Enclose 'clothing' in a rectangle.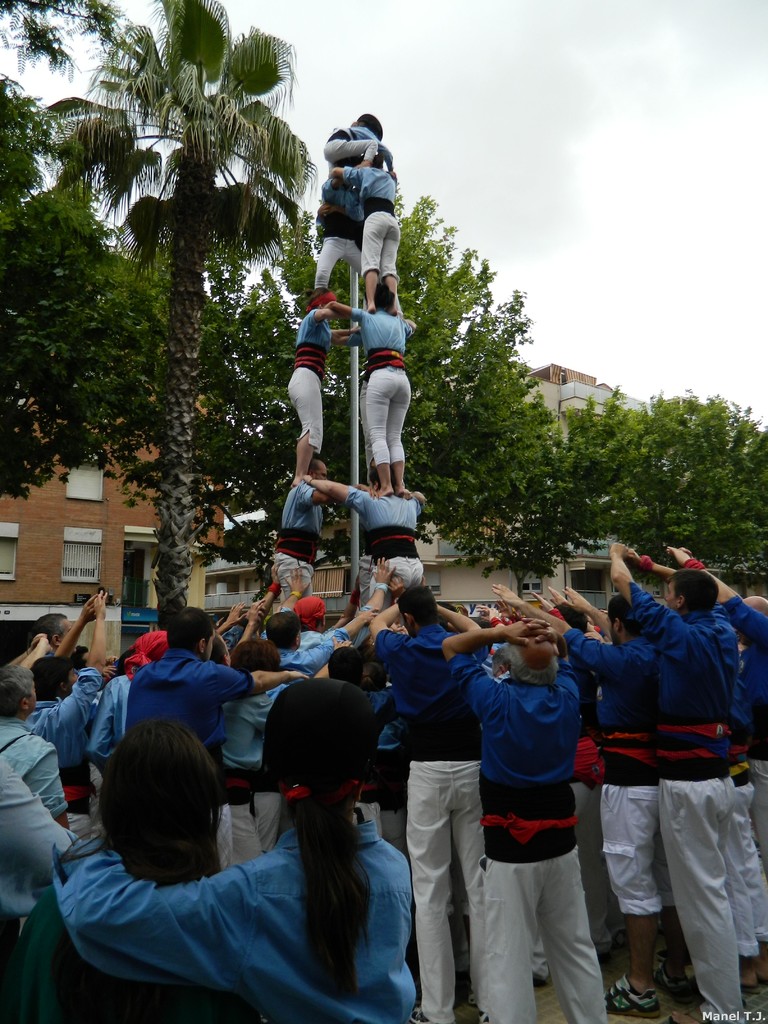
crop(345, 328, 408, 466).
